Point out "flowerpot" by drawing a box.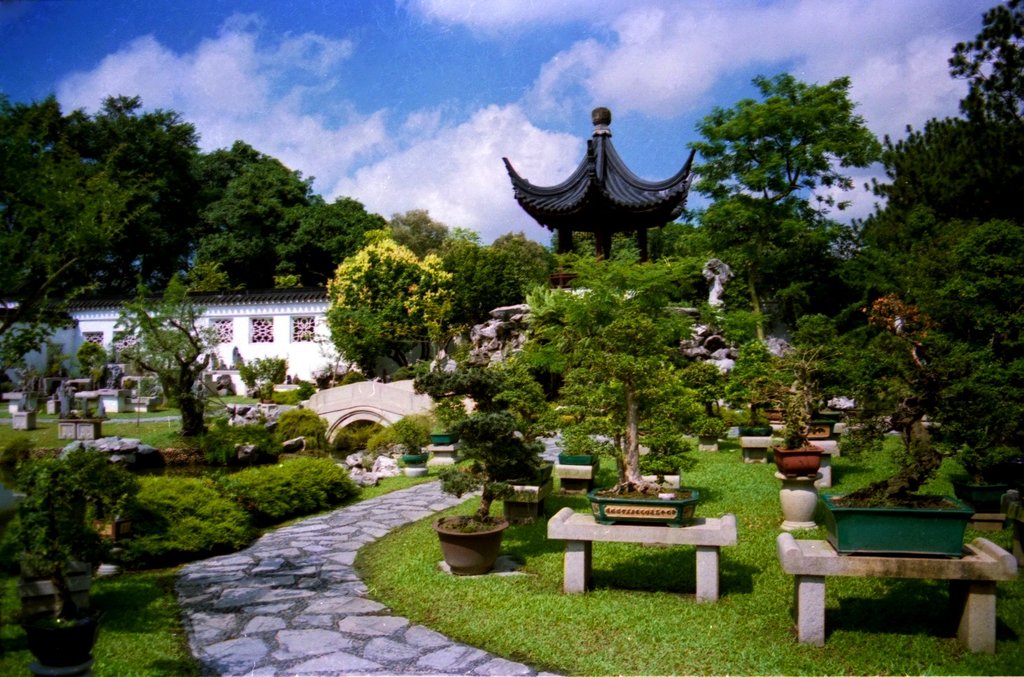
742 423 773 437.
